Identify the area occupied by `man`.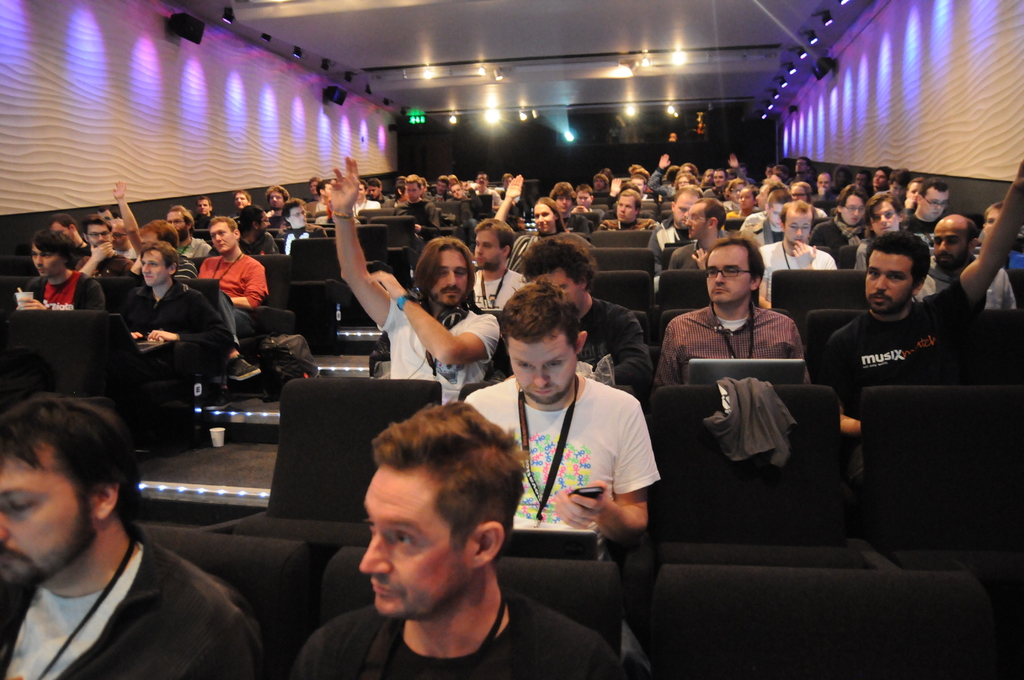
Area: {"x1": 5, "y1": 228, "x2": 105, "y2": 309}.
